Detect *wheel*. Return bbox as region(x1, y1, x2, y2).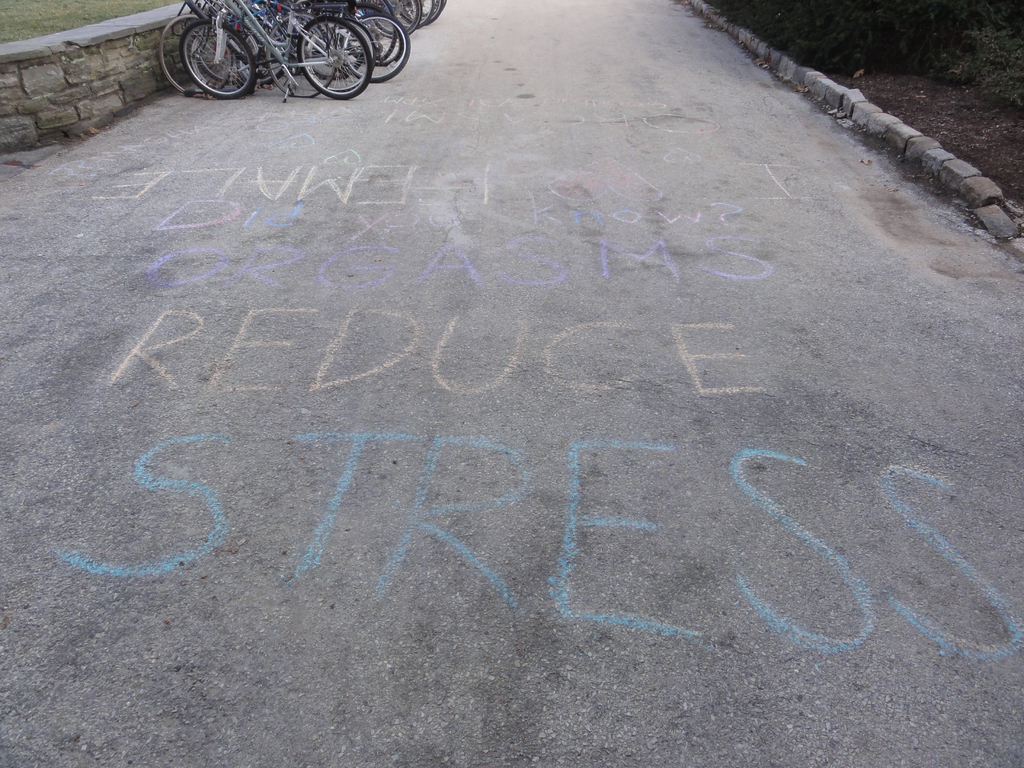
region(350, 15, 406, 84).
